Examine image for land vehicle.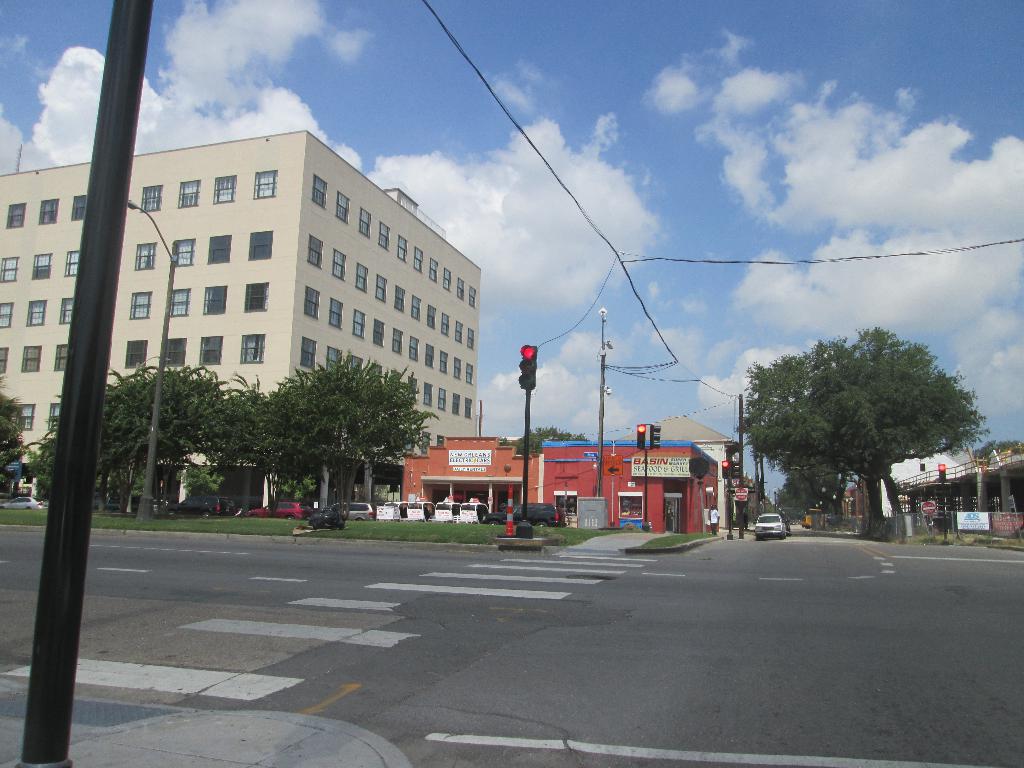
Examination result: bbox=[488, 501, 565, 524].
